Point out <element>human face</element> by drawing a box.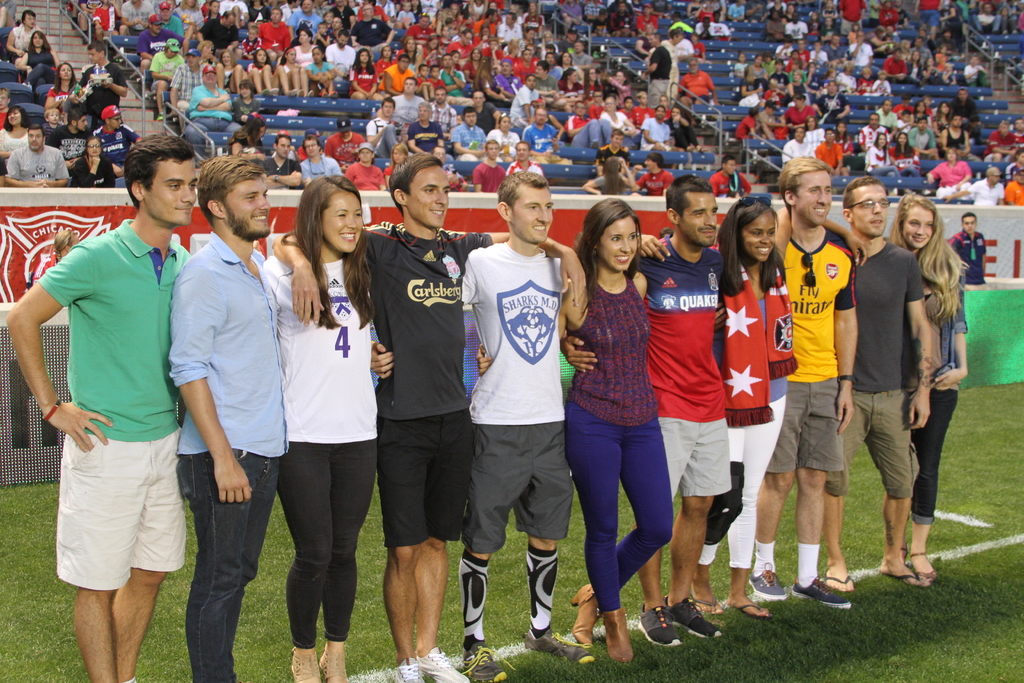
<bbox>1016, 120, 1023, 131</bbox>.
